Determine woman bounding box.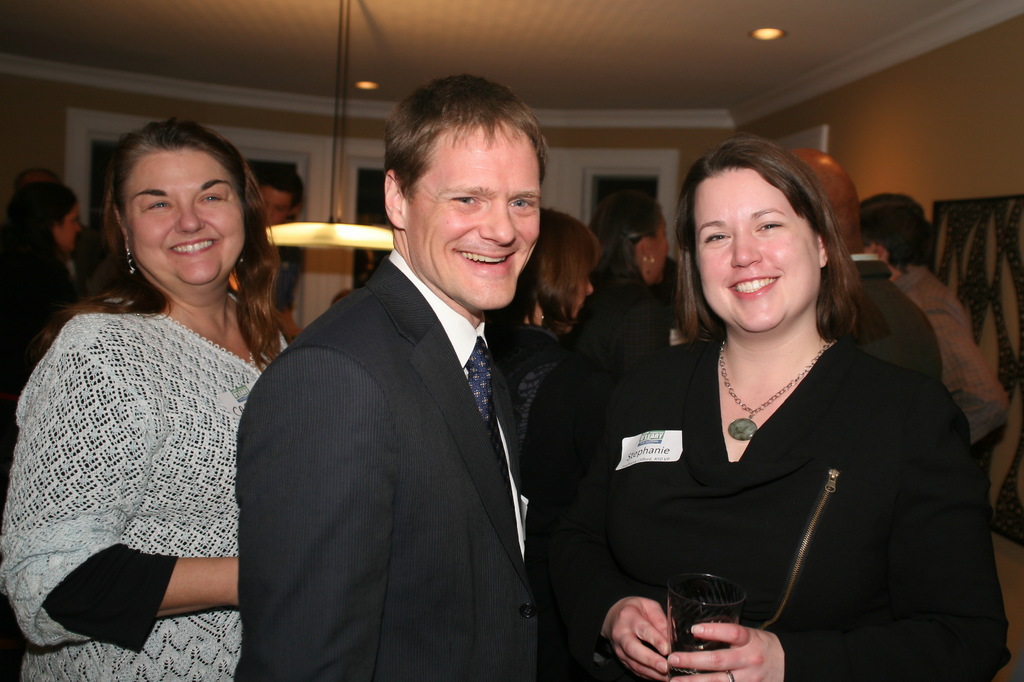
Determined: left=496, top=207, right=598, bottom=472.
